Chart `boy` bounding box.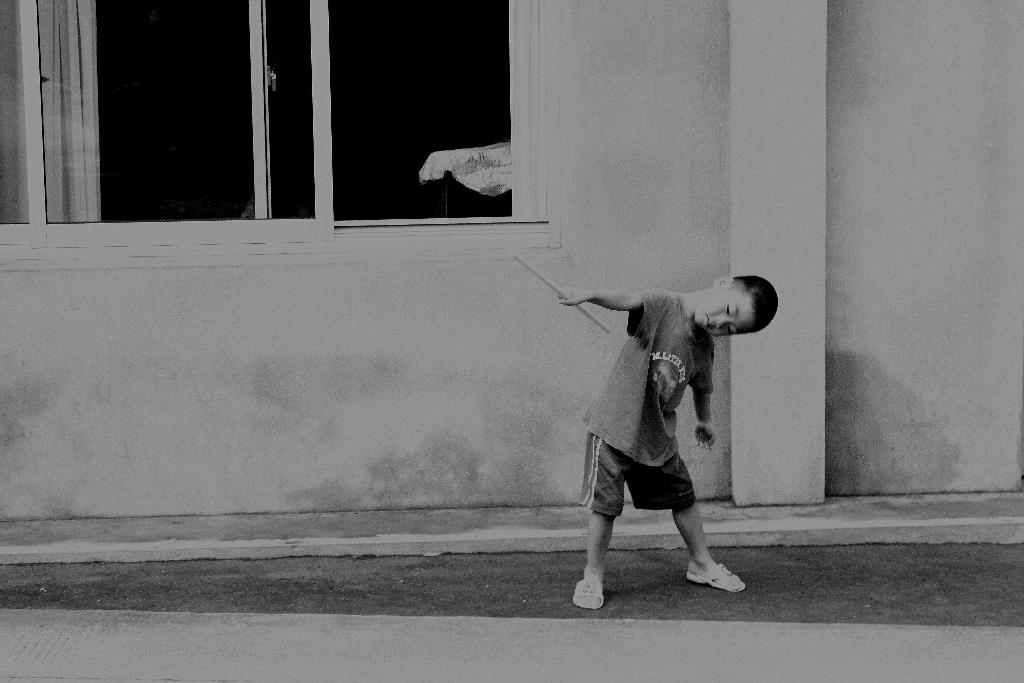
Charted: detection(555, 272, 805, 606).
